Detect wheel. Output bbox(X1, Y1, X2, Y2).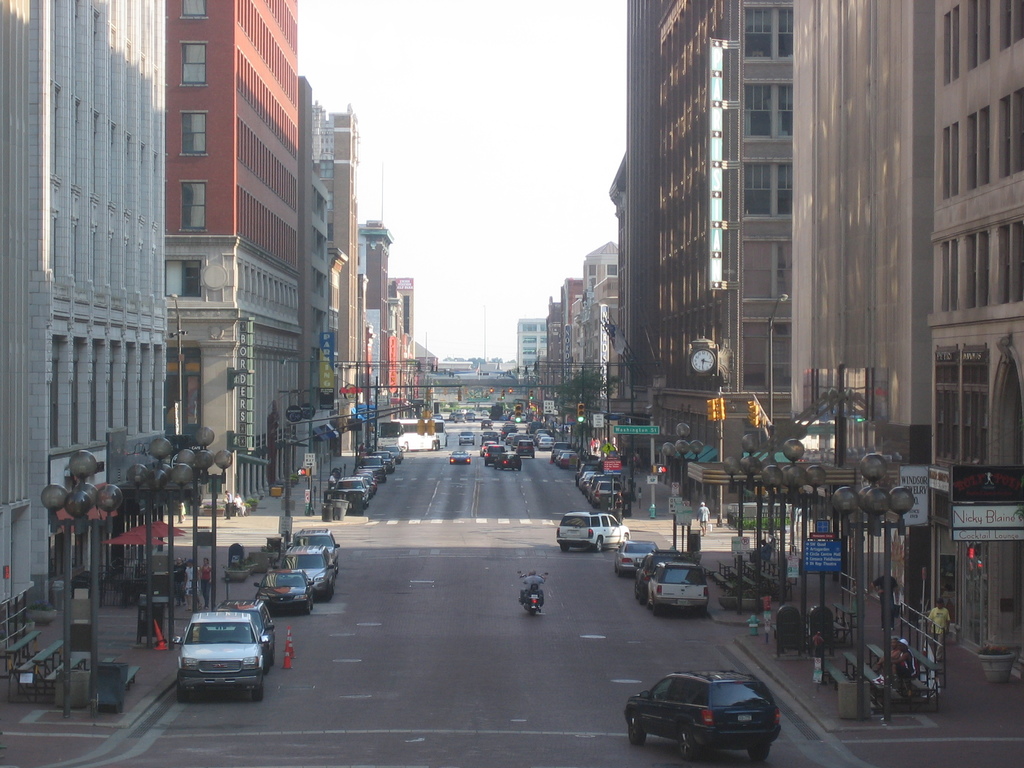
bbox(516, 467, 520, 470).
